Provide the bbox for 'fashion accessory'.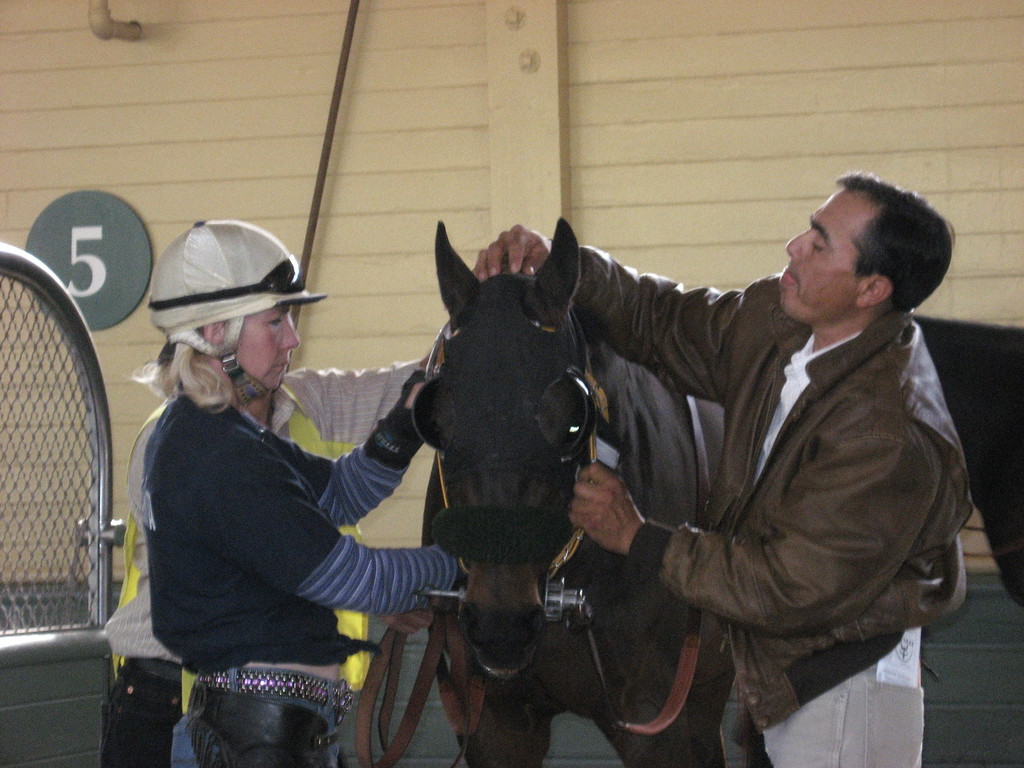
<region>196, 668, 358, 726</region>.
